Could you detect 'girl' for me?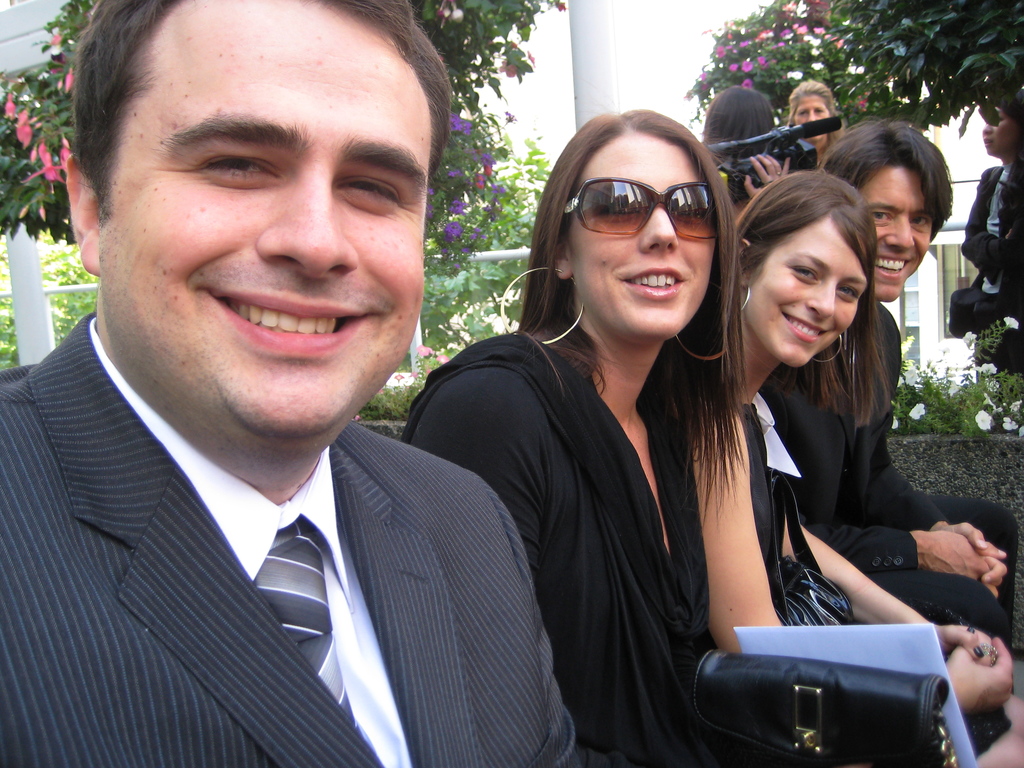
Detection result: l=693, t=170, r=1017, b=756.
